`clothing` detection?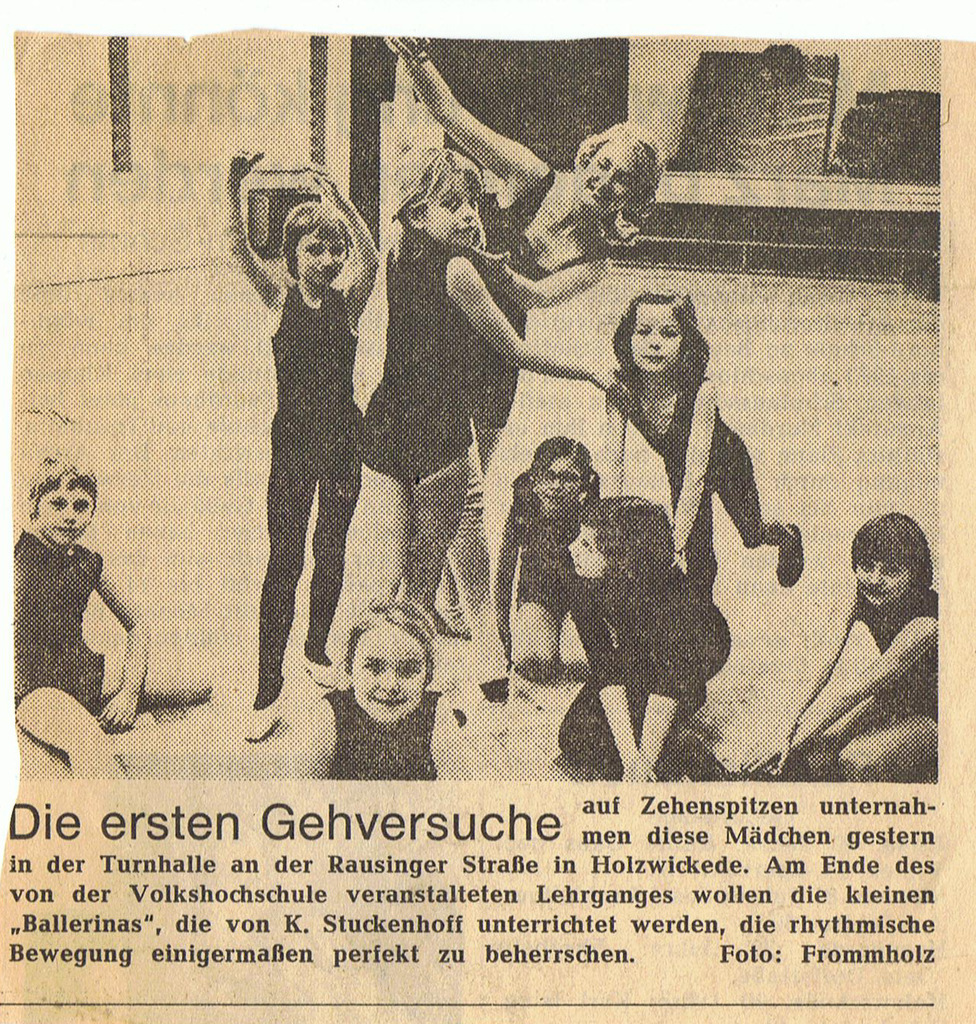
<box>256,280,364,710</box>
